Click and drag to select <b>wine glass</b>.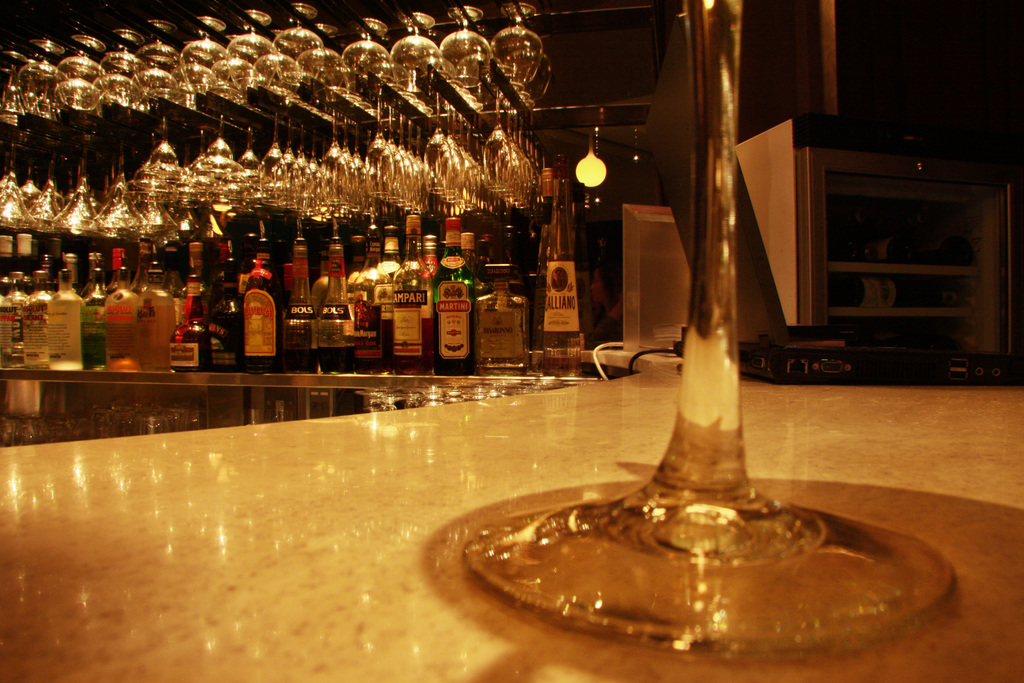
Selection: detection(460, 0, 948, 658).
